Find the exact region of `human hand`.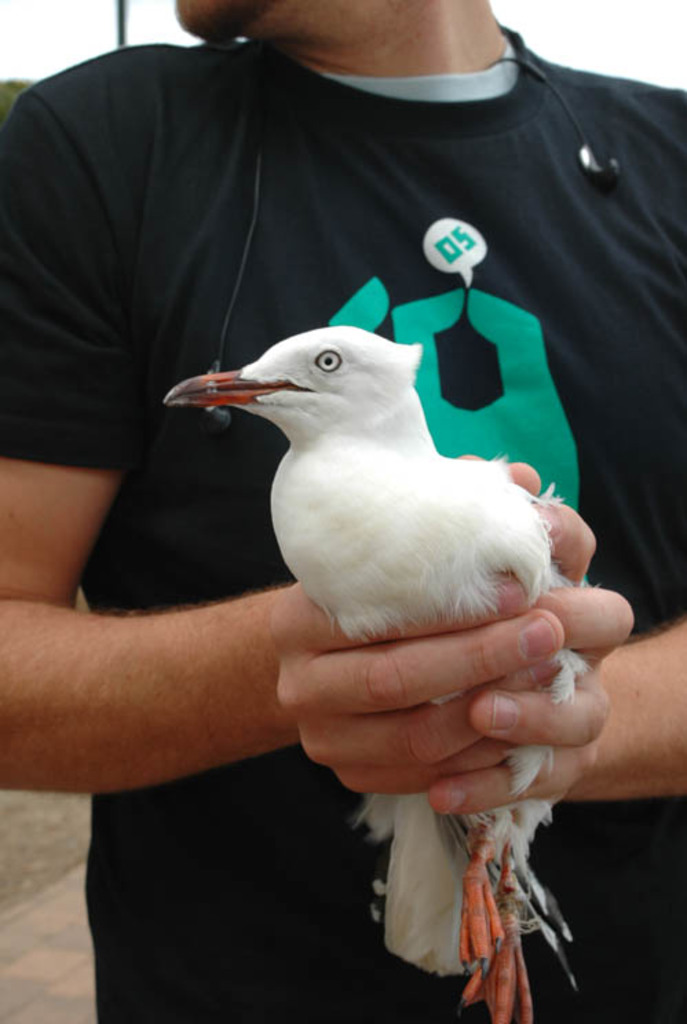
Exact region: 424,454,635,822.
